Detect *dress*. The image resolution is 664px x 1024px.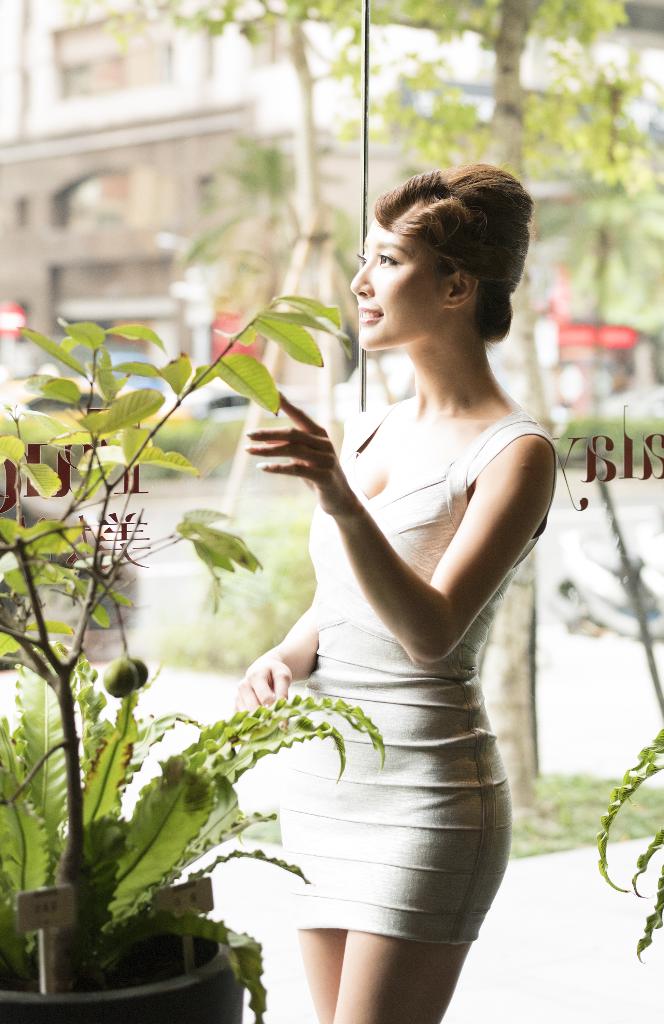
277 402 557 947.
